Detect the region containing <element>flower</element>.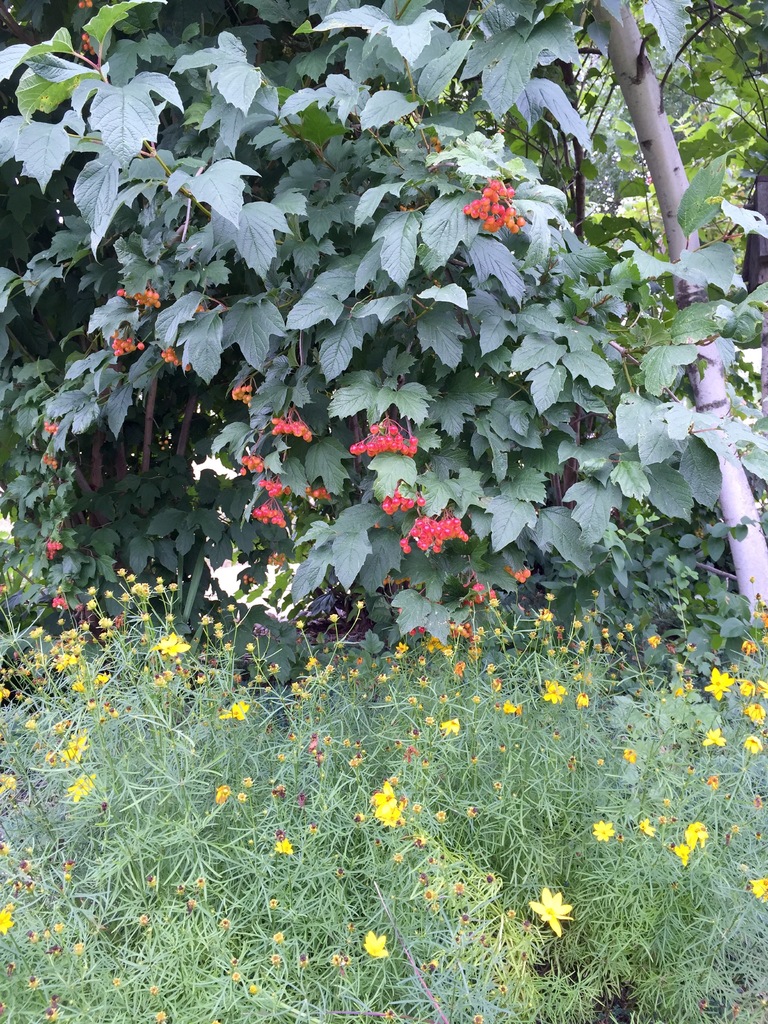
pyautogui.locateOnScreen(527, 884, 573, 939).
